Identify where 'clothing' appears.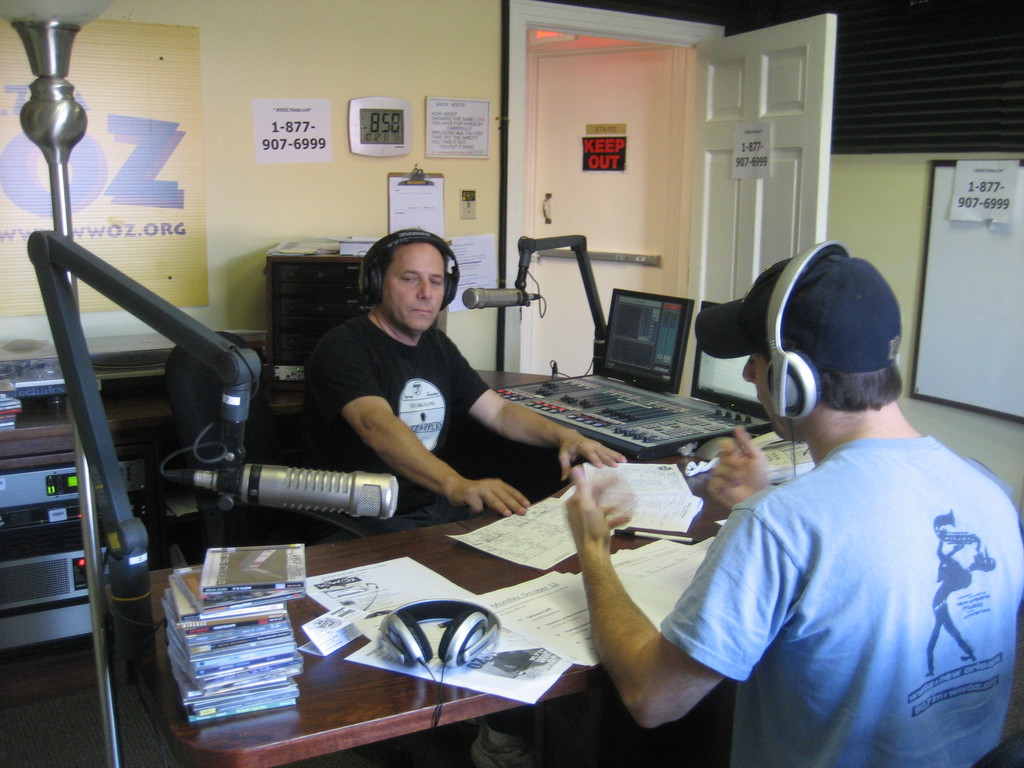
Appears at (left=644, top=375, right=1006, bottom=756).
